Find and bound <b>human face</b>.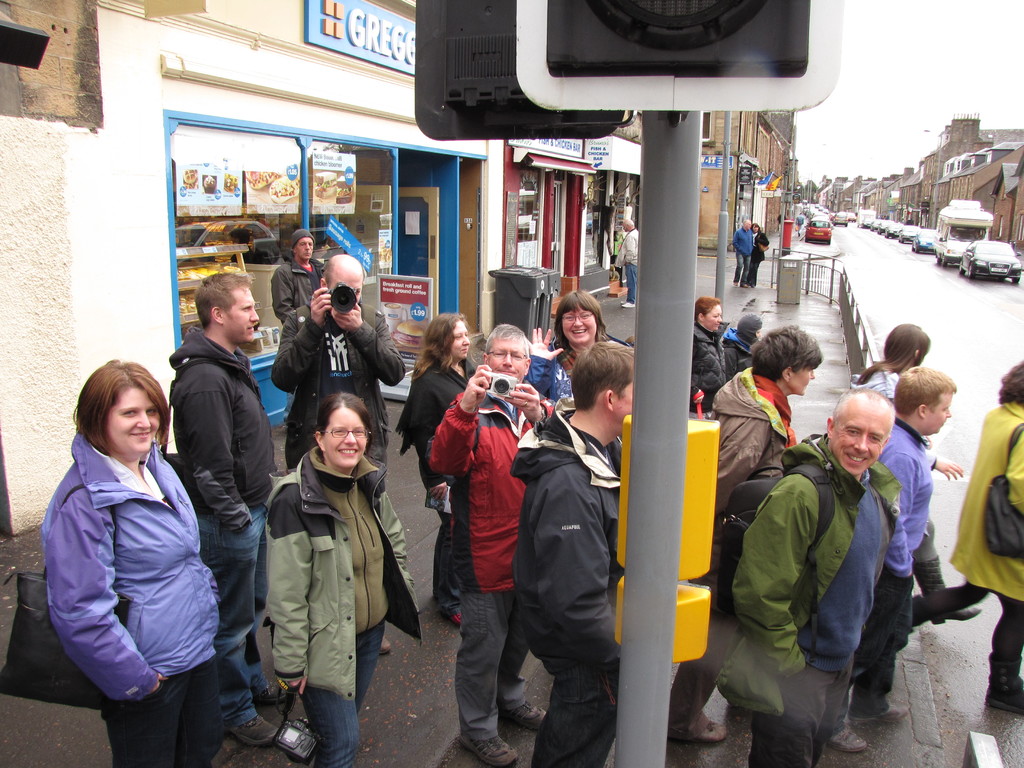
Bound: [x1=705, y1=307, x2=723, y2=331].
